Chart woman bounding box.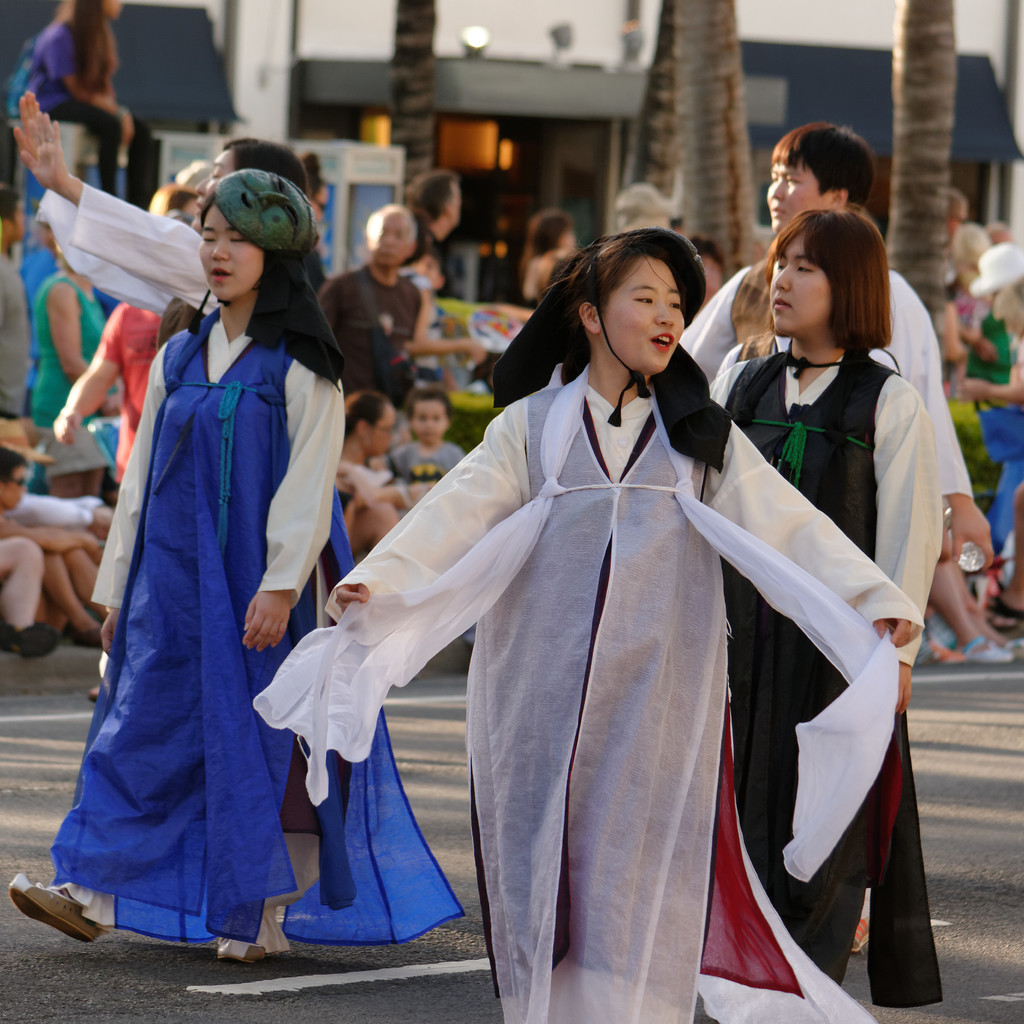
Charted: box(8, 168, 469, 966).
